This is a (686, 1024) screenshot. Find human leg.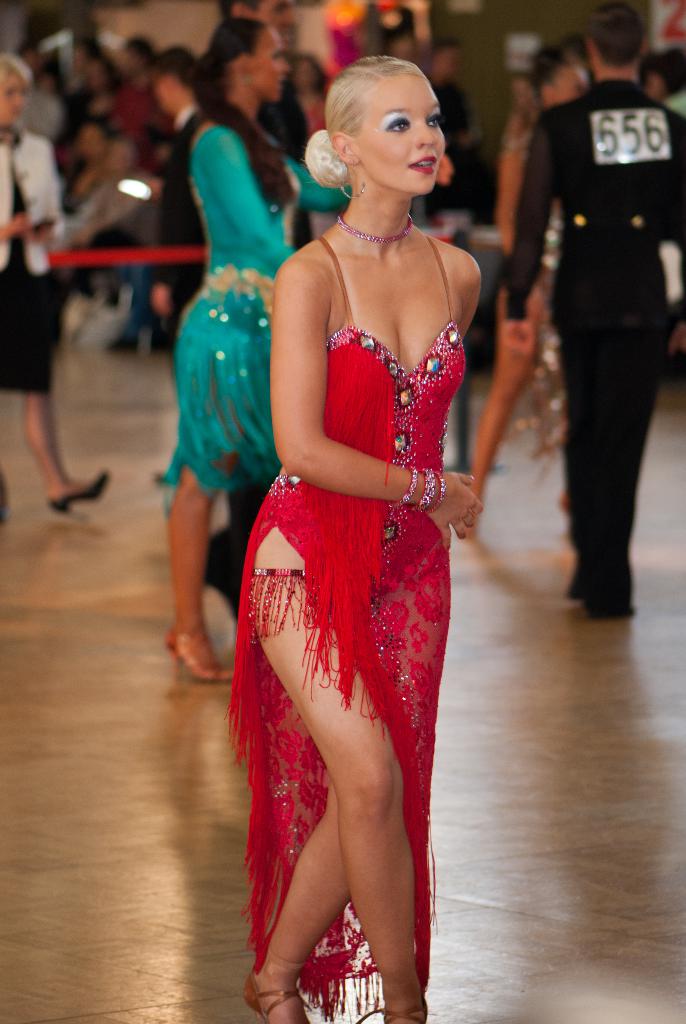
Bounding box: l=167, t=290, r=235, b=685.
